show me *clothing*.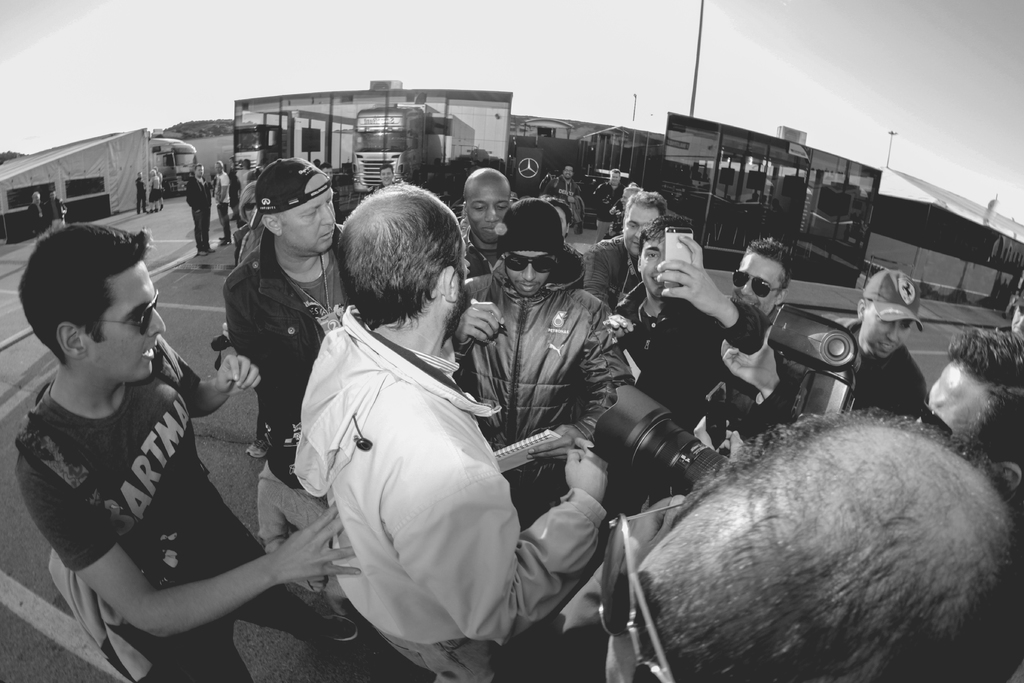
*clothing* is here: box=[52, 198, 69, 232].
